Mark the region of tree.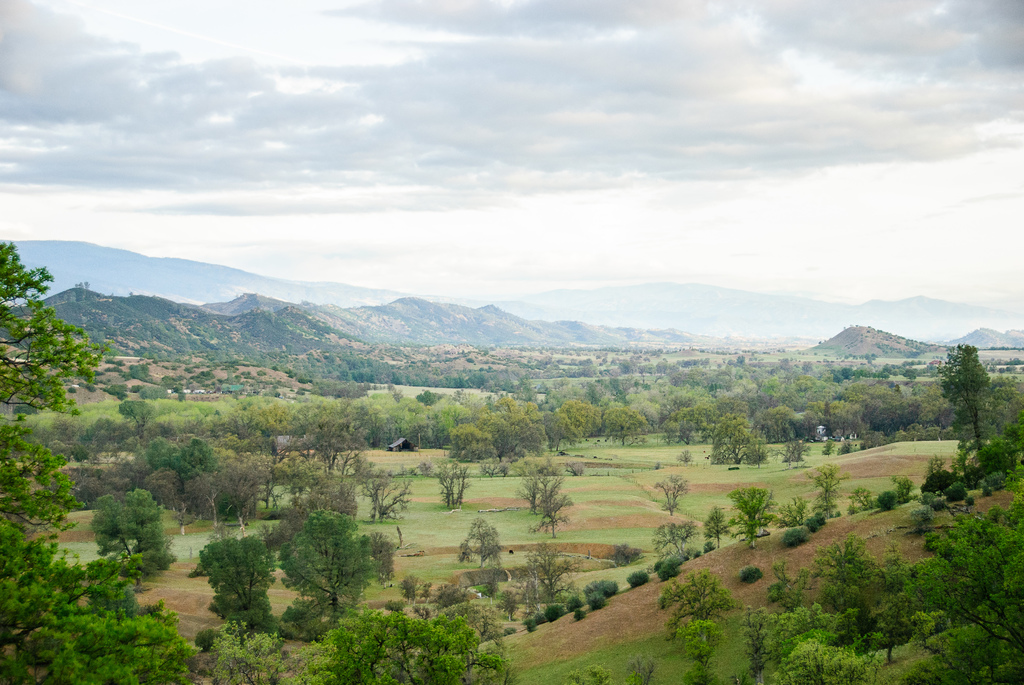
Region: x1=922 y1=467 x2=952 y2=496.
